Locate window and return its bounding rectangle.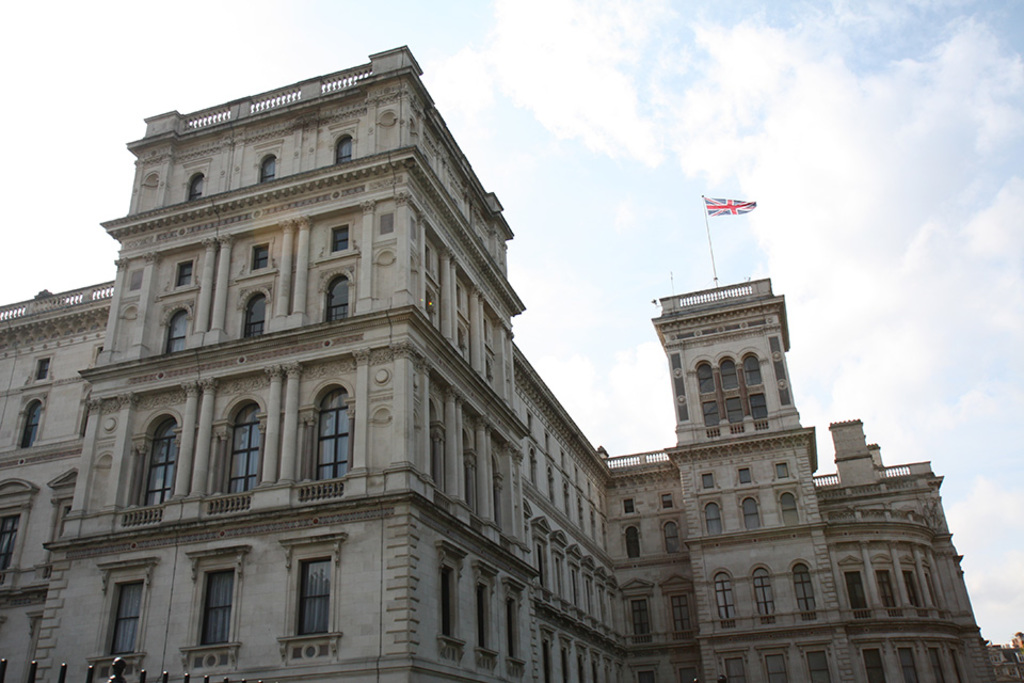
743,498,772,527.
